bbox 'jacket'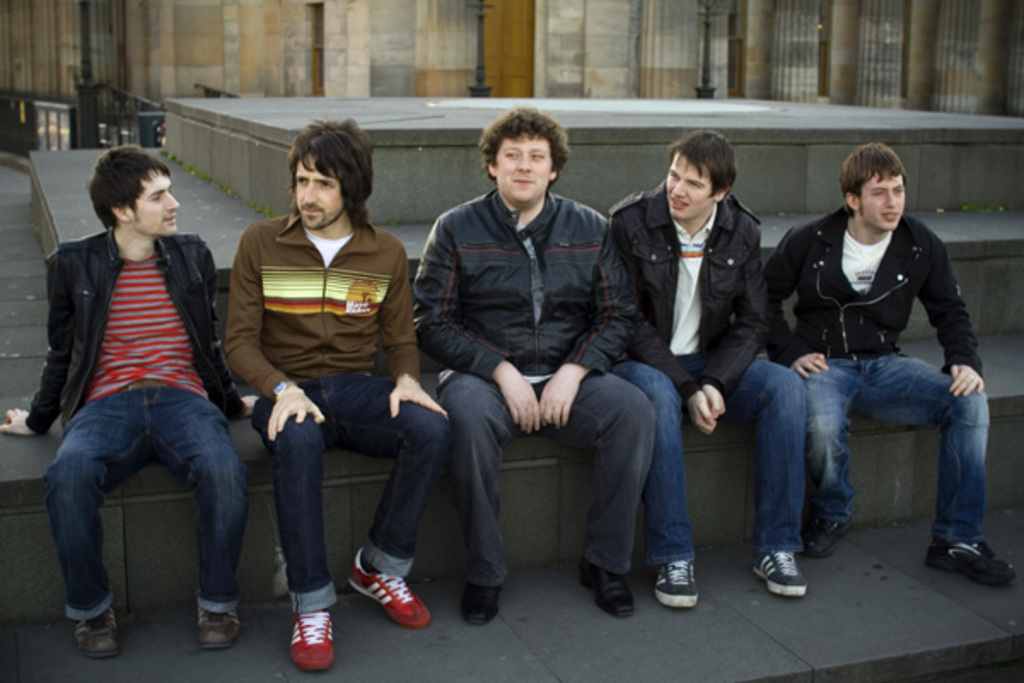
609:149:777:371
